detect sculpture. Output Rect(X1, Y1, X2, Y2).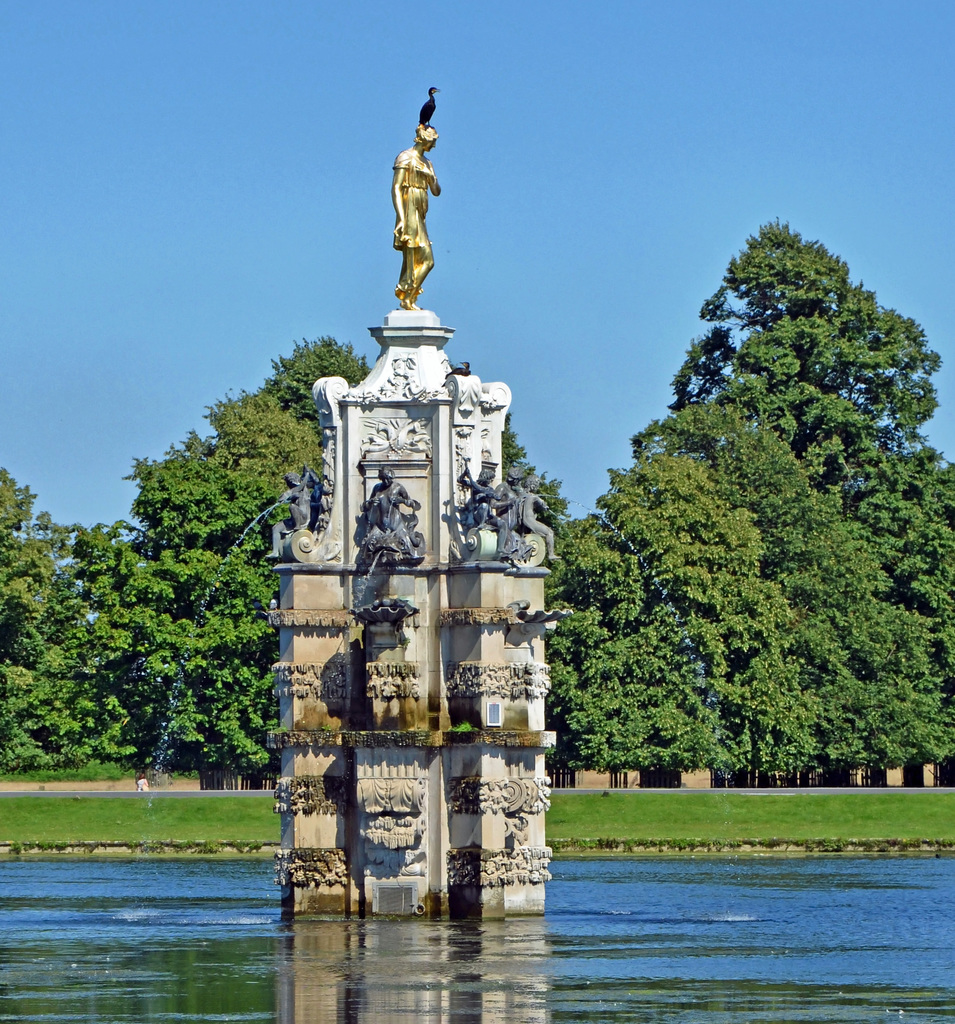
Rect(255, 455, 332, 567).
